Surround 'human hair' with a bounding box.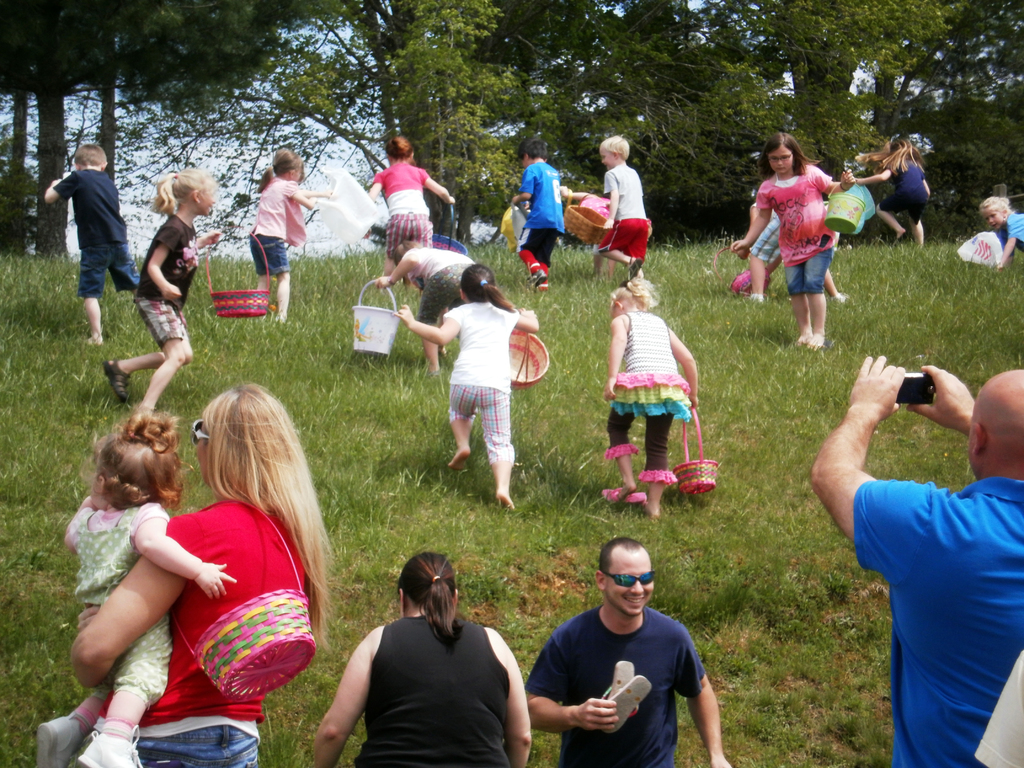
(760, 132, 816, 177).
